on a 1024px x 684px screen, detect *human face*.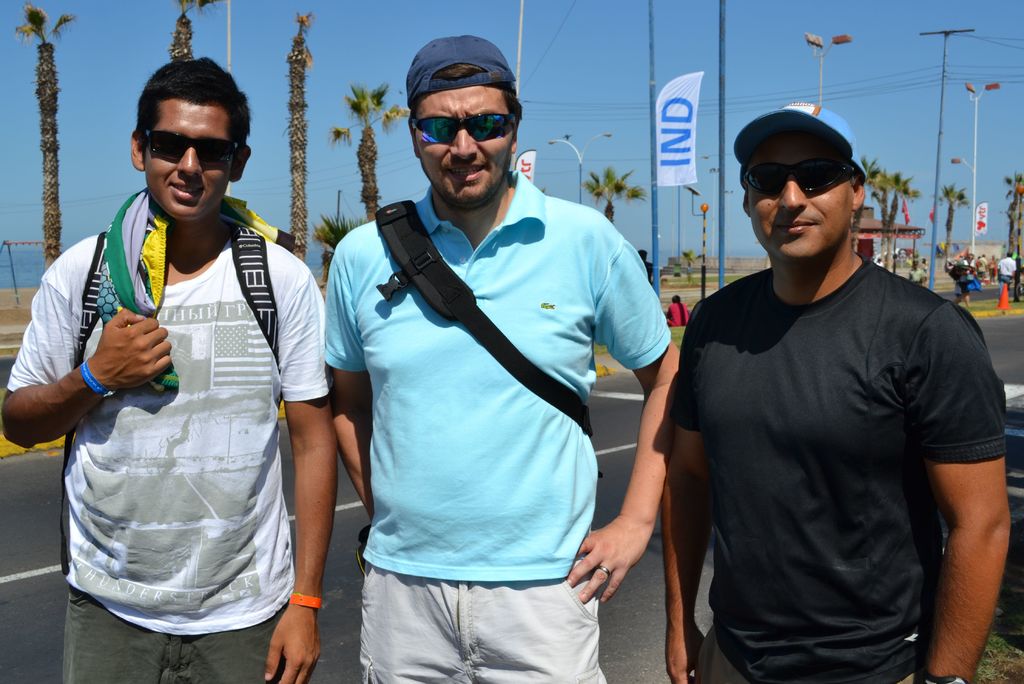
(x1=748, y1=128, x2=850, y2=263).
